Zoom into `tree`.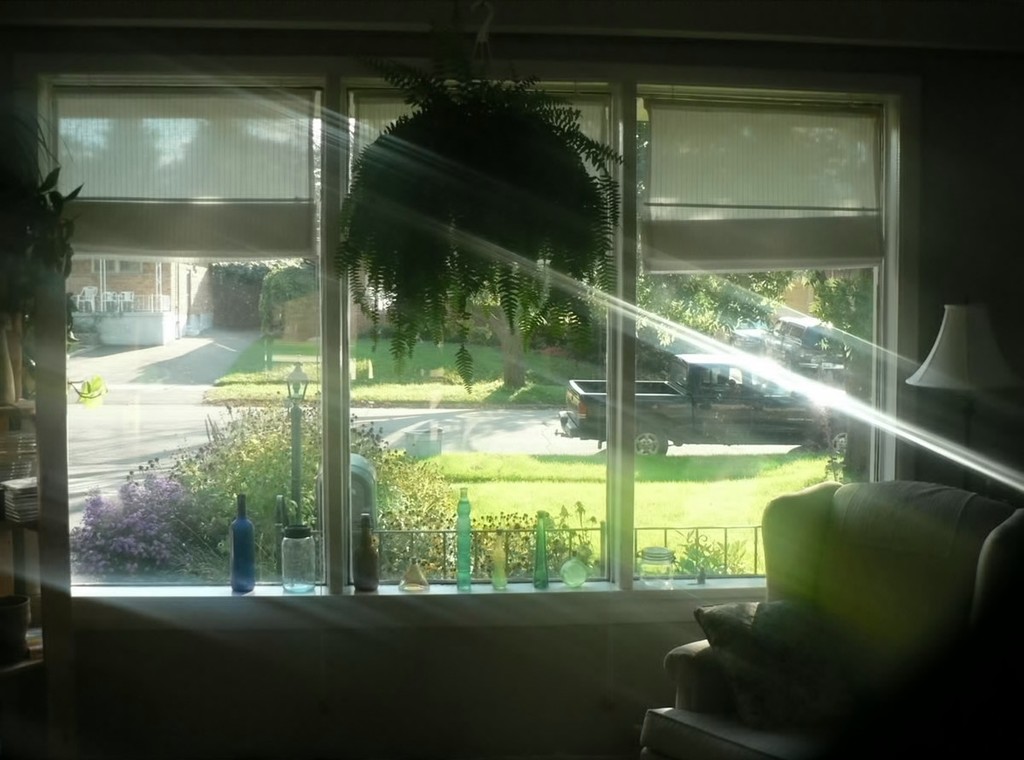
Zoom target: detection(701, 118, 874, 473).
